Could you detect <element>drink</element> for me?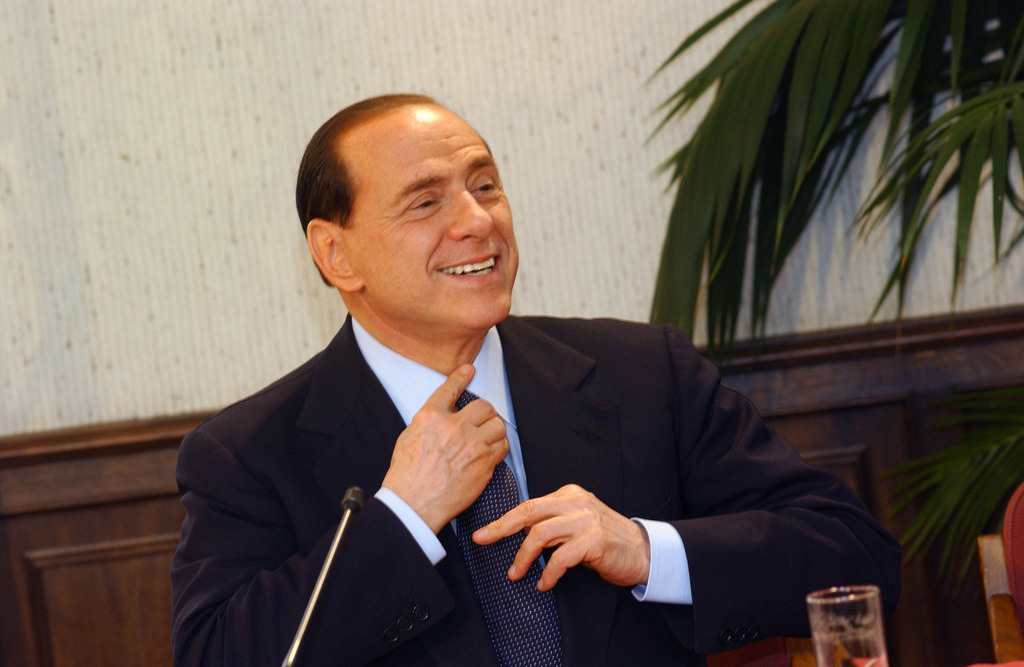
Detection result: 814, 631, 888, 666.
